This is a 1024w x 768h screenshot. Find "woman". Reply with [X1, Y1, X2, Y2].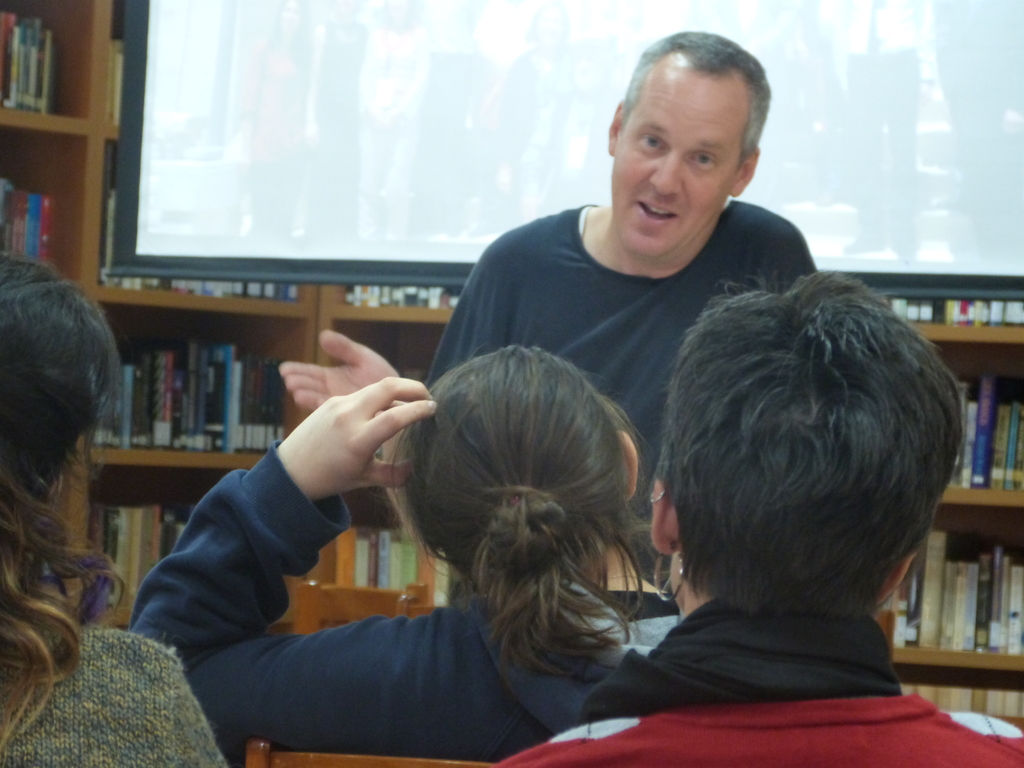
[0, 253, 225, 767].
